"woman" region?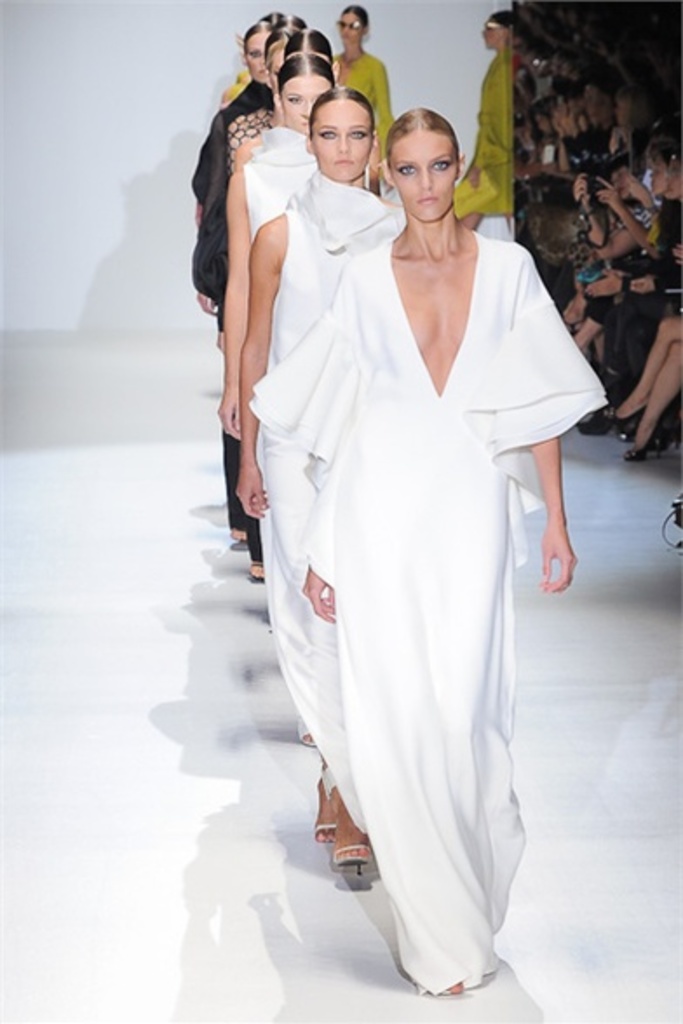
{"left": 328, "top": 2, "right": 394, "bottom": 212}
